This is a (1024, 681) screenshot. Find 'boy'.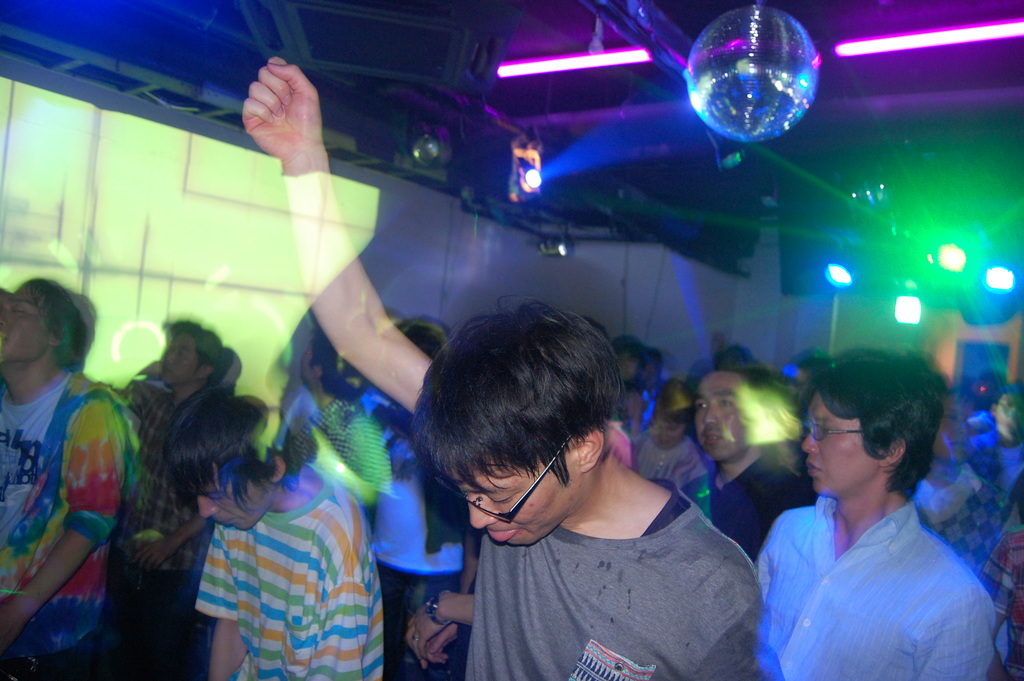
Bounding box: <region>636, 381, 710, 488</region>.
